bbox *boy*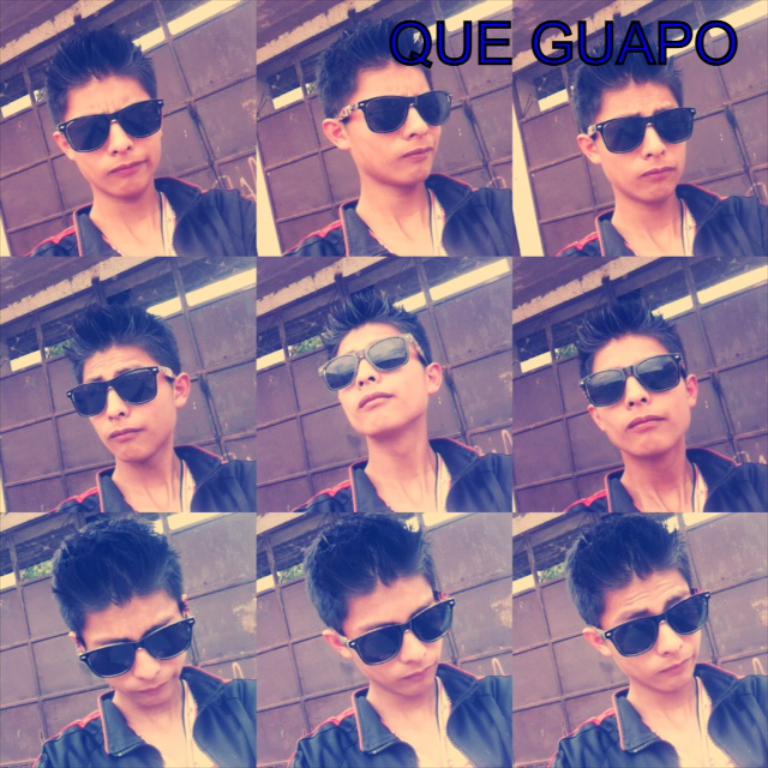
left=548, top=511, right=767, bottom=767
